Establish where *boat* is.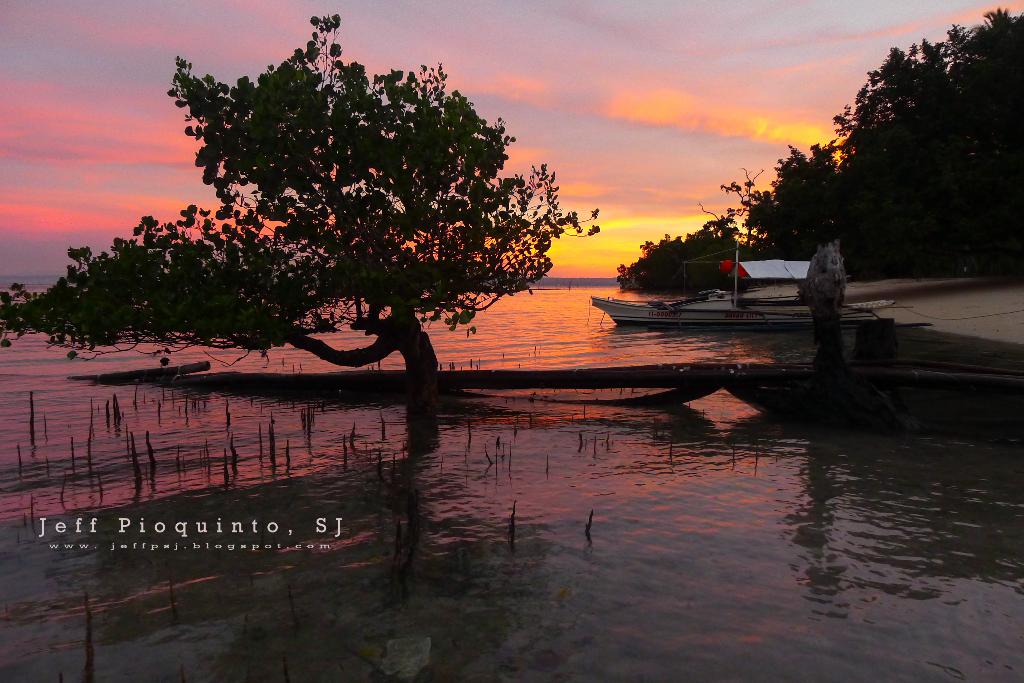
Established at box=[572, 229, 835, 332].
